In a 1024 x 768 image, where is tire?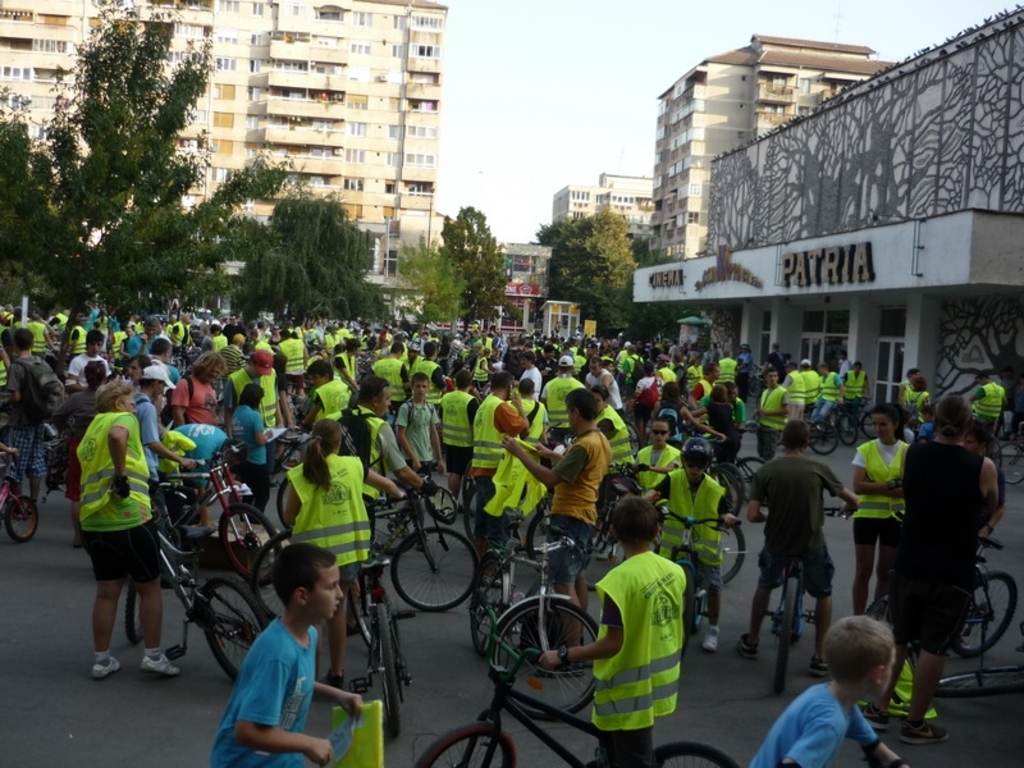
{"left": 381, "top": 586, "right": 408, "bottom": 689}.
